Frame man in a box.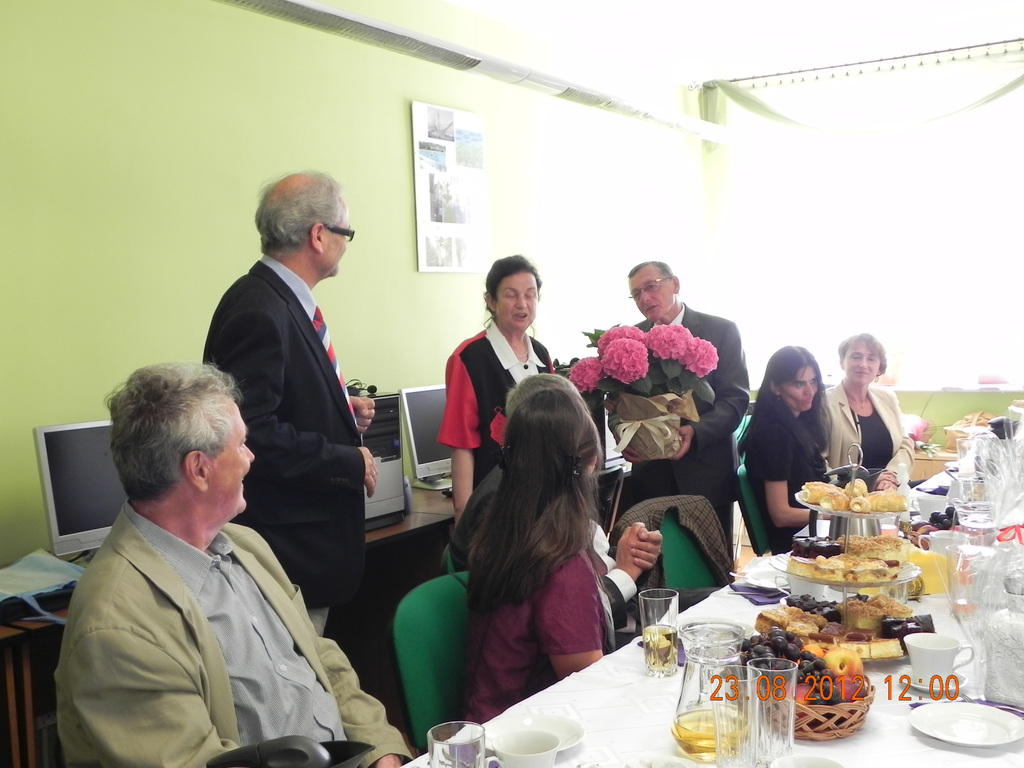
47/362/411/767.
